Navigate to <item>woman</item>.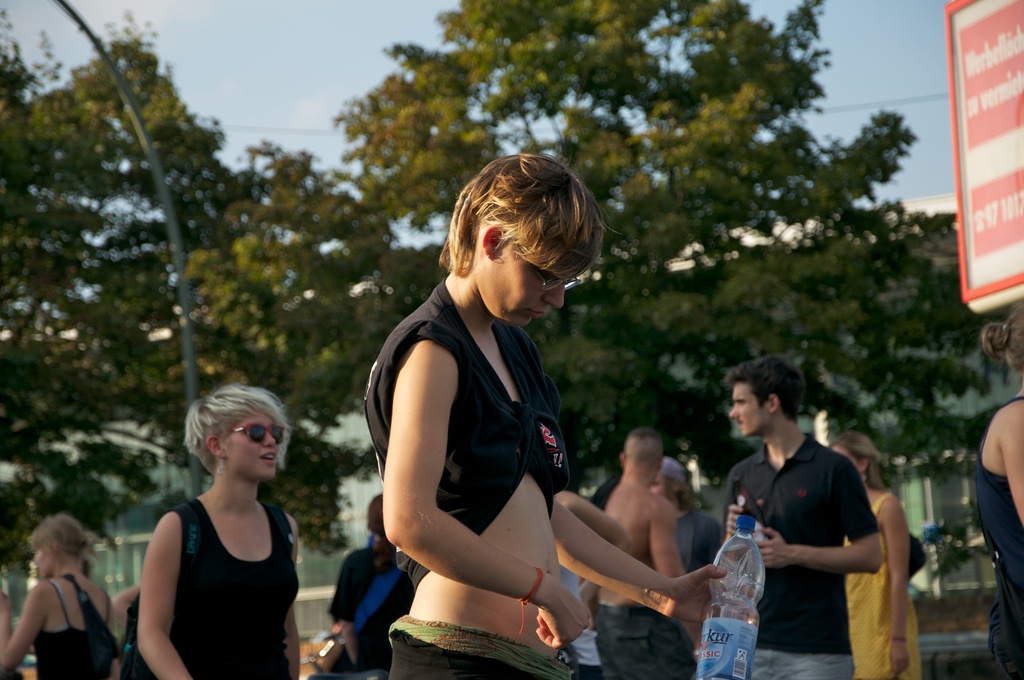
Navigation target: BBox(137, 384, 300, 679).
